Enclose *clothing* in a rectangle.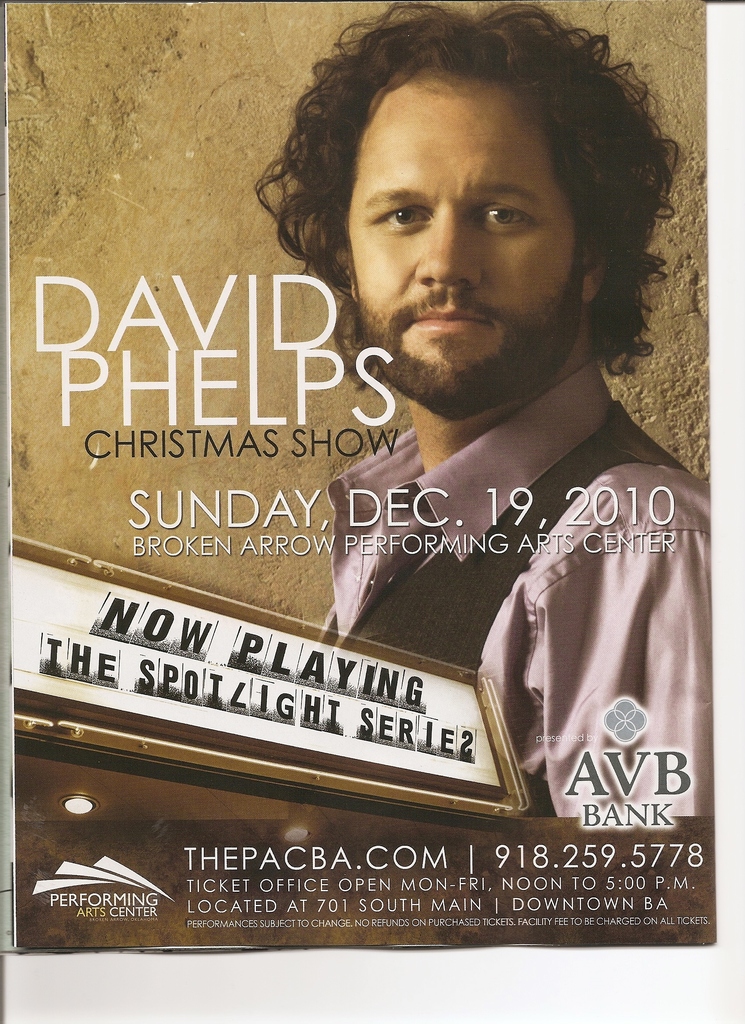
bbox=[302, 353, 744, 834].
